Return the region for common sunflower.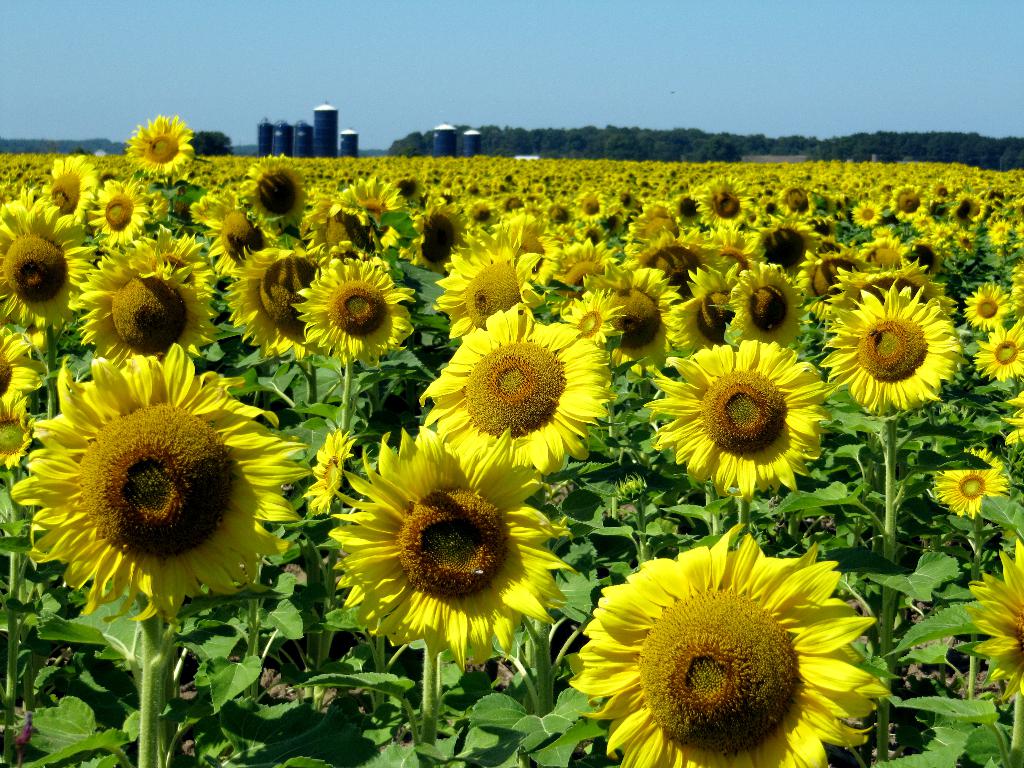
772,179,805,218.
